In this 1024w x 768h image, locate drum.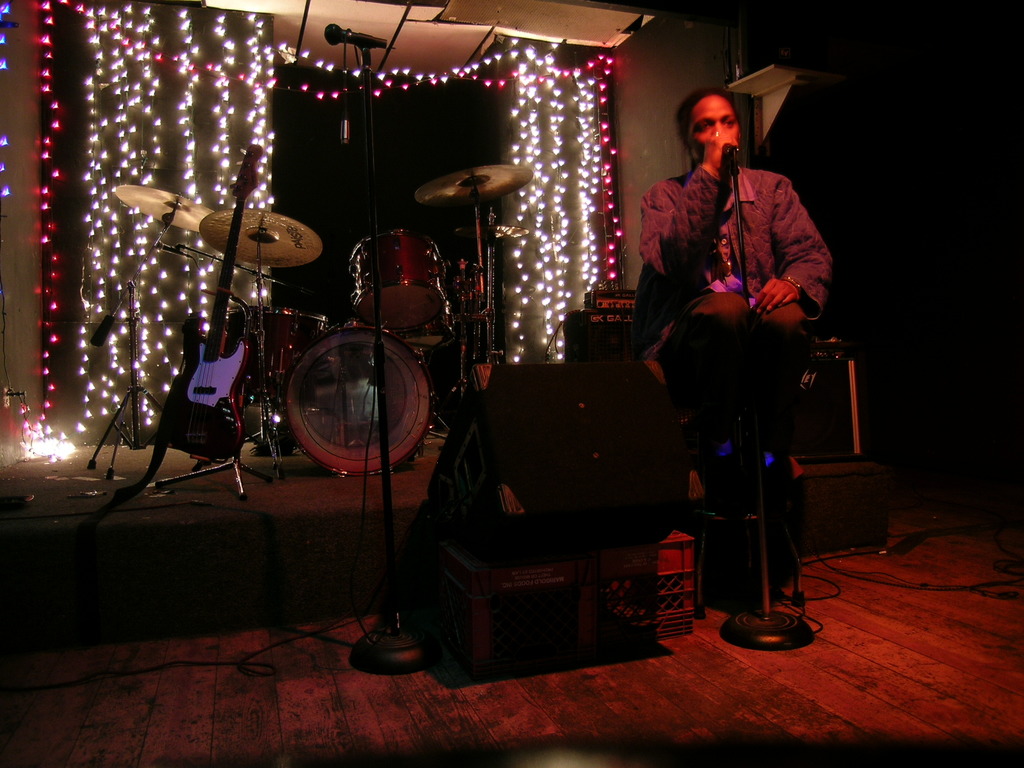
Bounding box: locate(285, 323, 433, 476).
